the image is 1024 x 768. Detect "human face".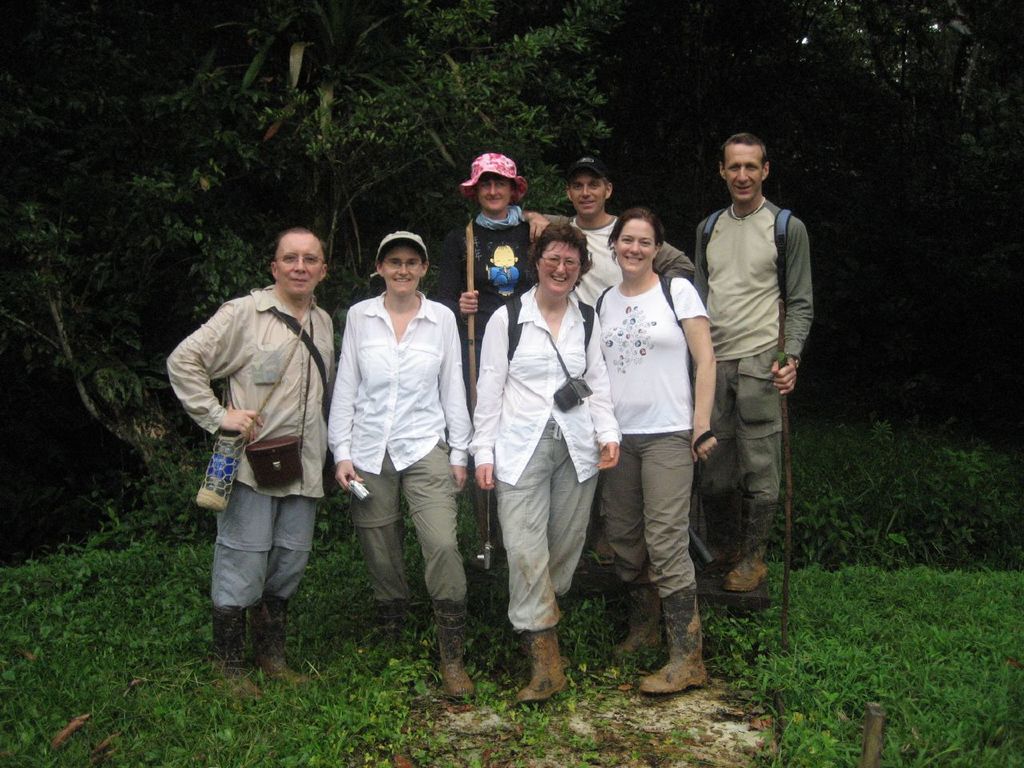
Detection: locate(478, 174, 516, 212).
